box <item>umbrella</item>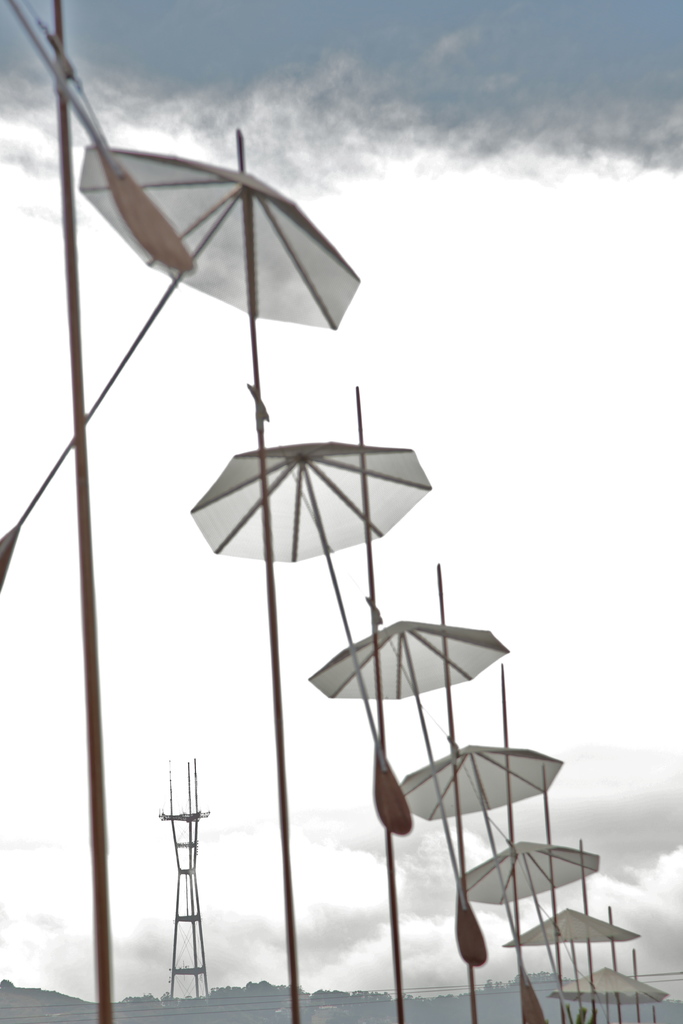
449 835 605 970
